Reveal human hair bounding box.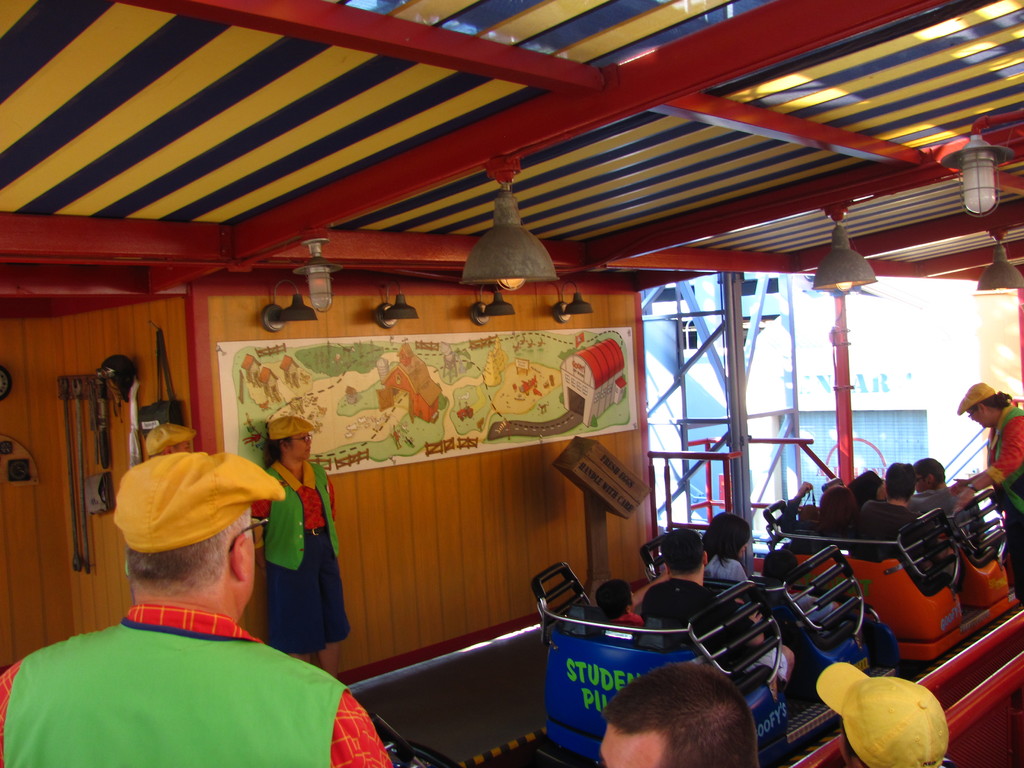
Revealed: (817,486,858,536).
